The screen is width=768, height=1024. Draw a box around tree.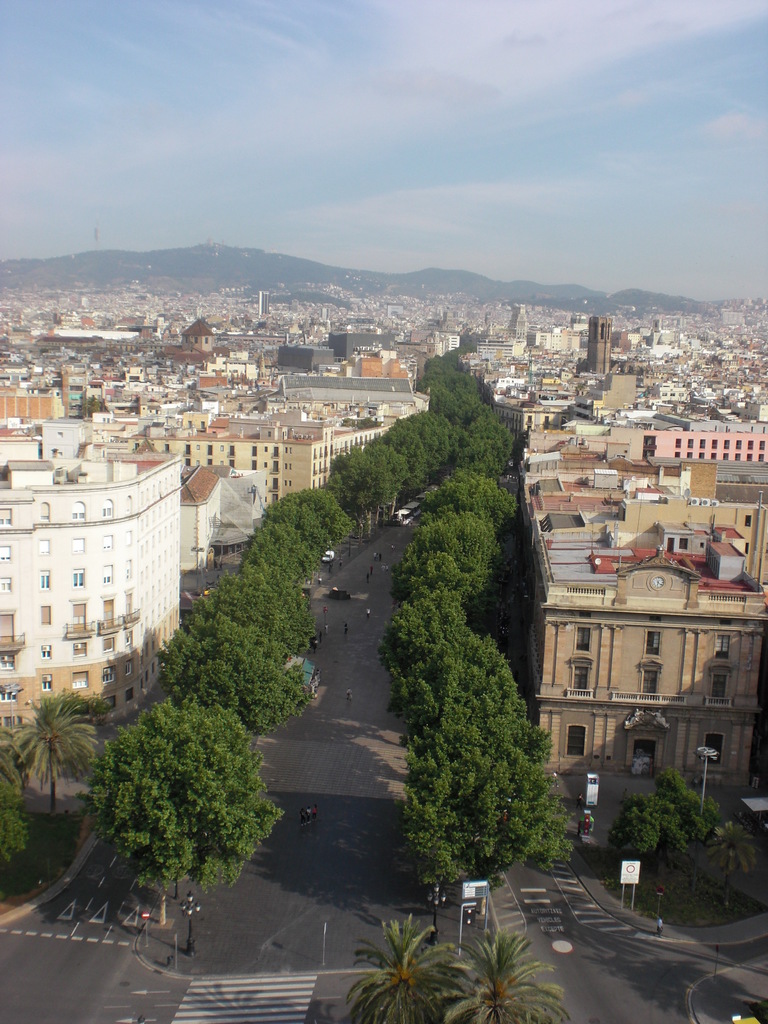
bbox=(332, 440, 425, 542).
